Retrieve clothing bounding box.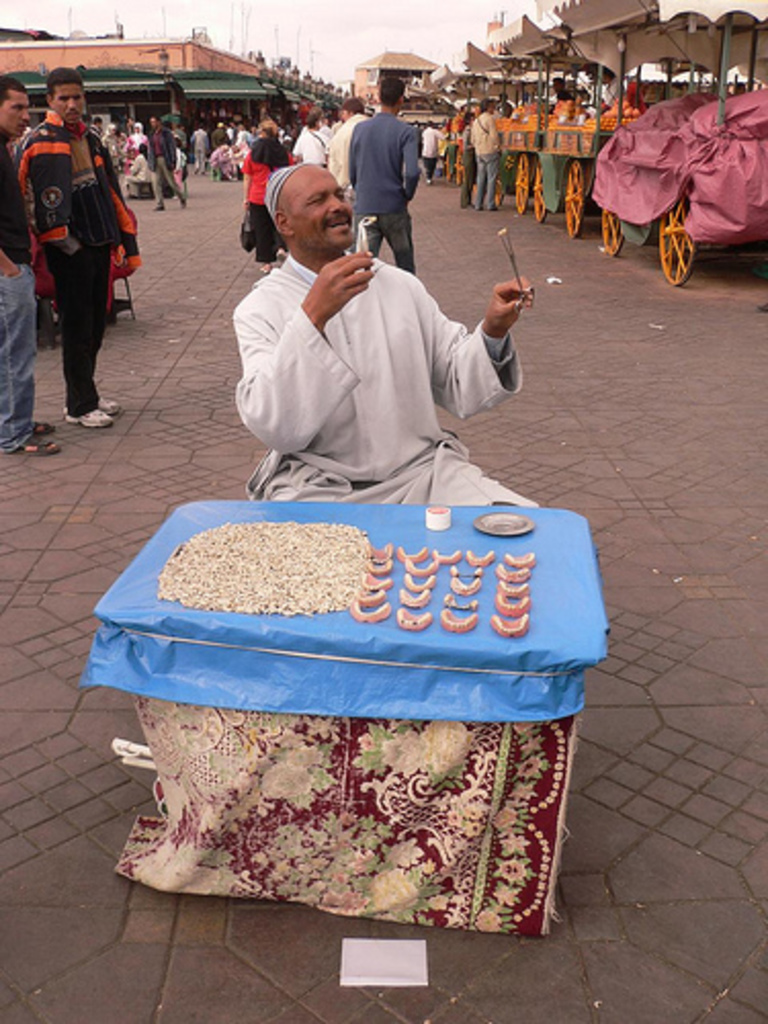
Bounding box: BBox(0, 135, 35, 444).
